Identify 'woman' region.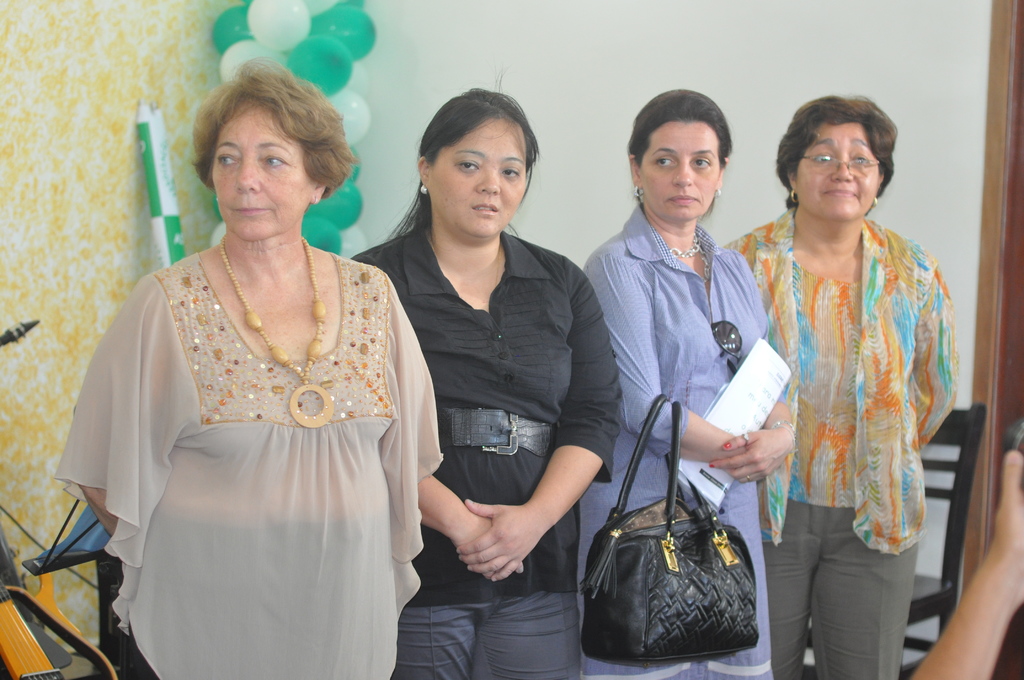
Region: (x1=577, y1=88, x2=796, y2=679).
